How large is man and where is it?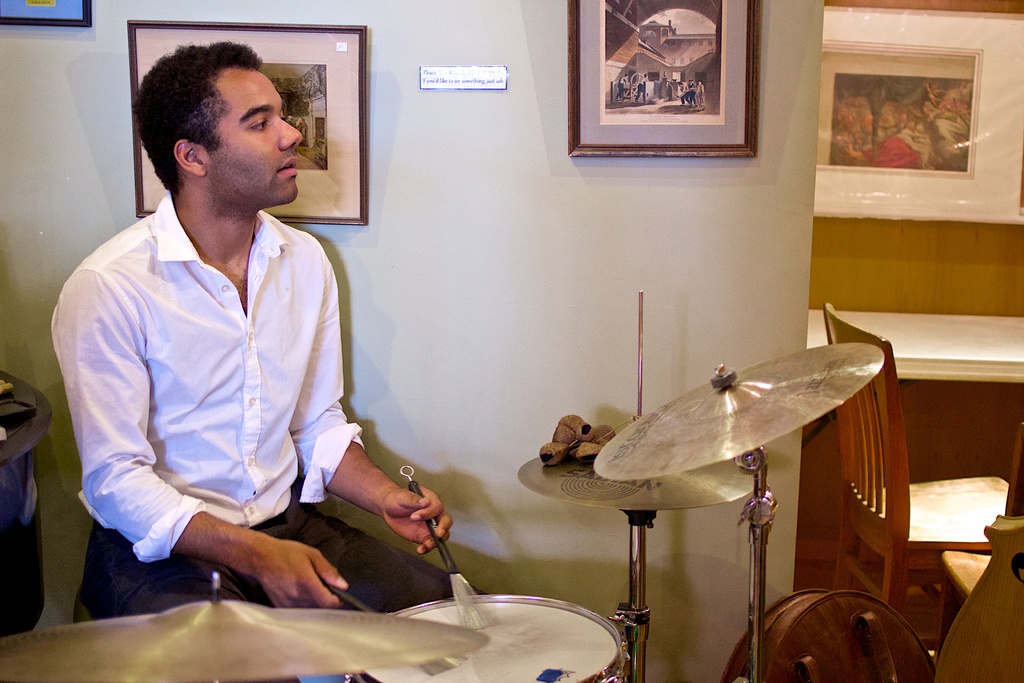
Bounding box: <bbox>68, 45, 380, 602</bbox>.
